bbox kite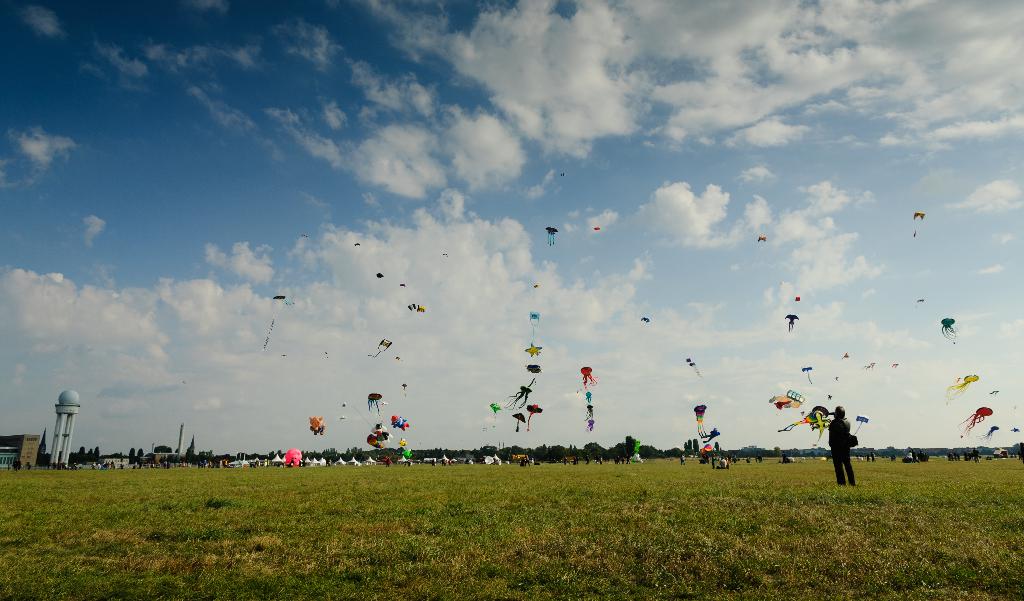
pyautogui.locateOnScreen(957, 404, 993, 437)
